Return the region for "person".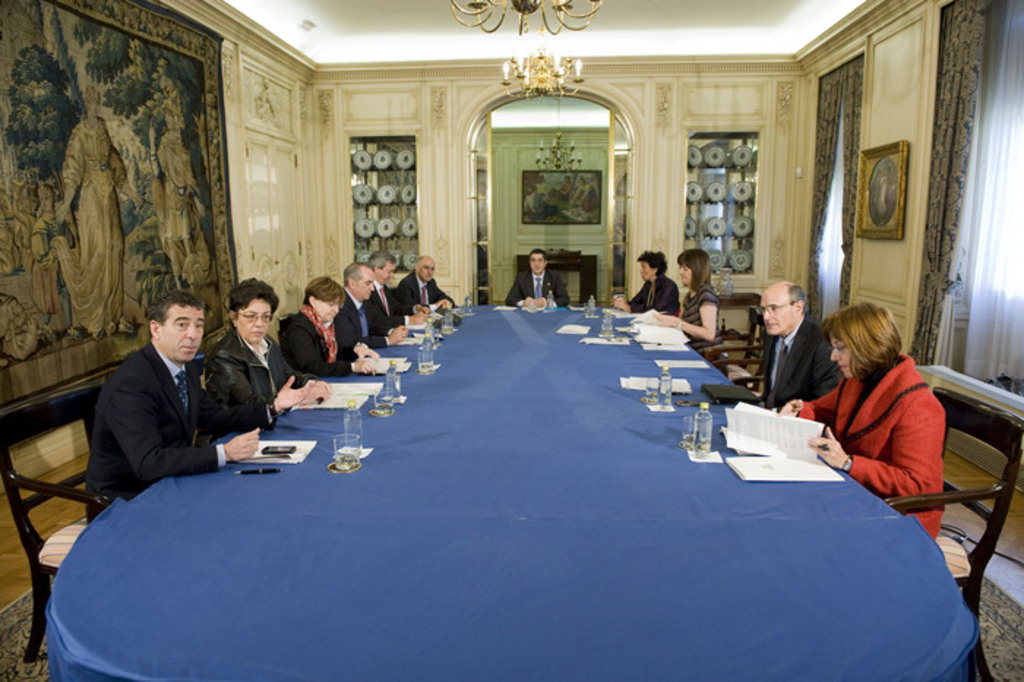
box(614, 249, 683, 319).
